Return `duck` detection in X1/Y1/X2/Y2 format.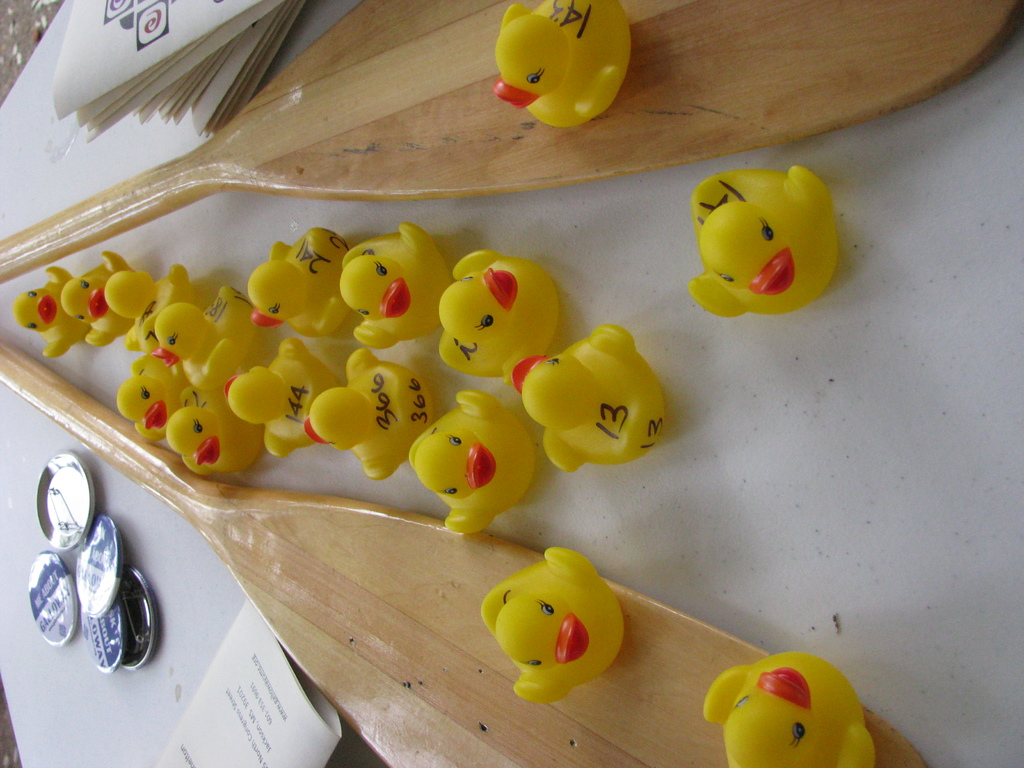
294/341/443/495.
